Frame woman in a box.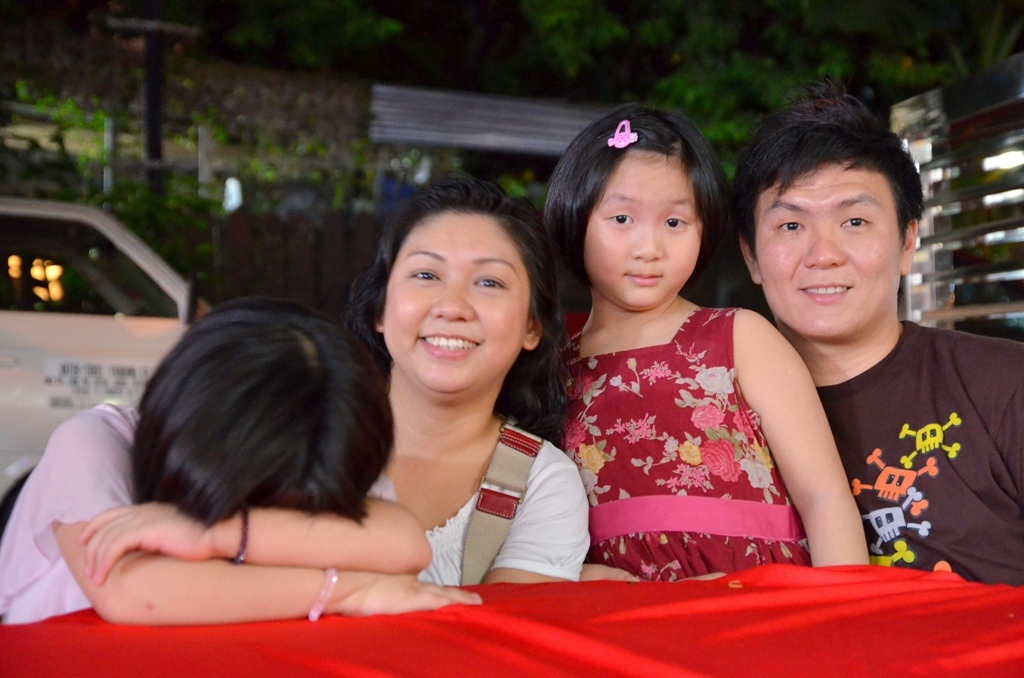
[344, 174, 601, 602].
